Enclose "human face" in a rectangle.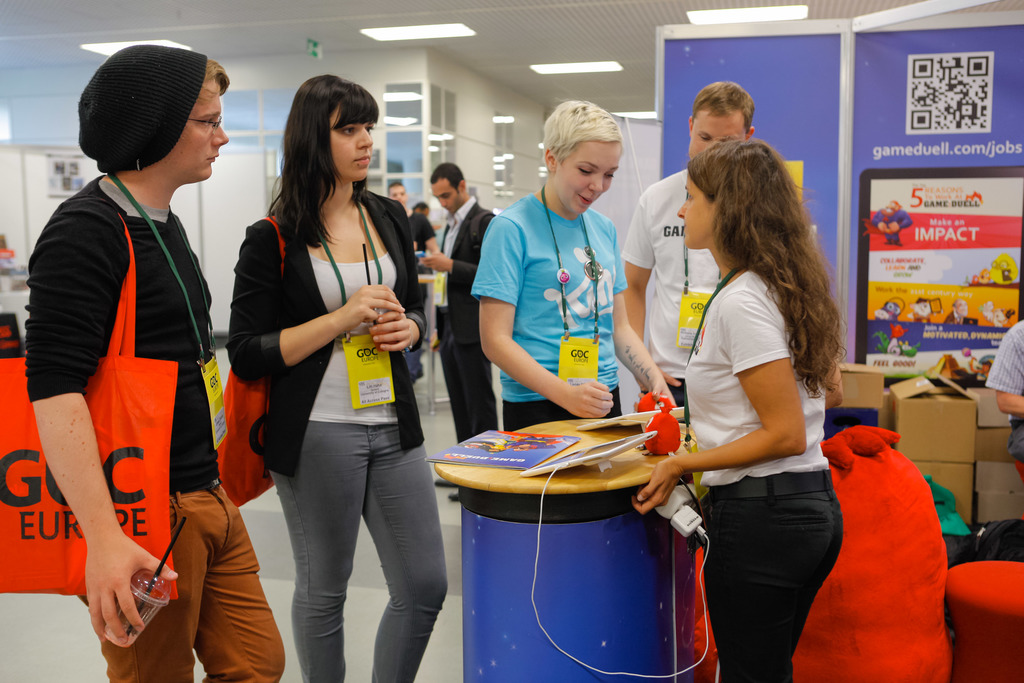
rect(163, 79, 228, 180).
